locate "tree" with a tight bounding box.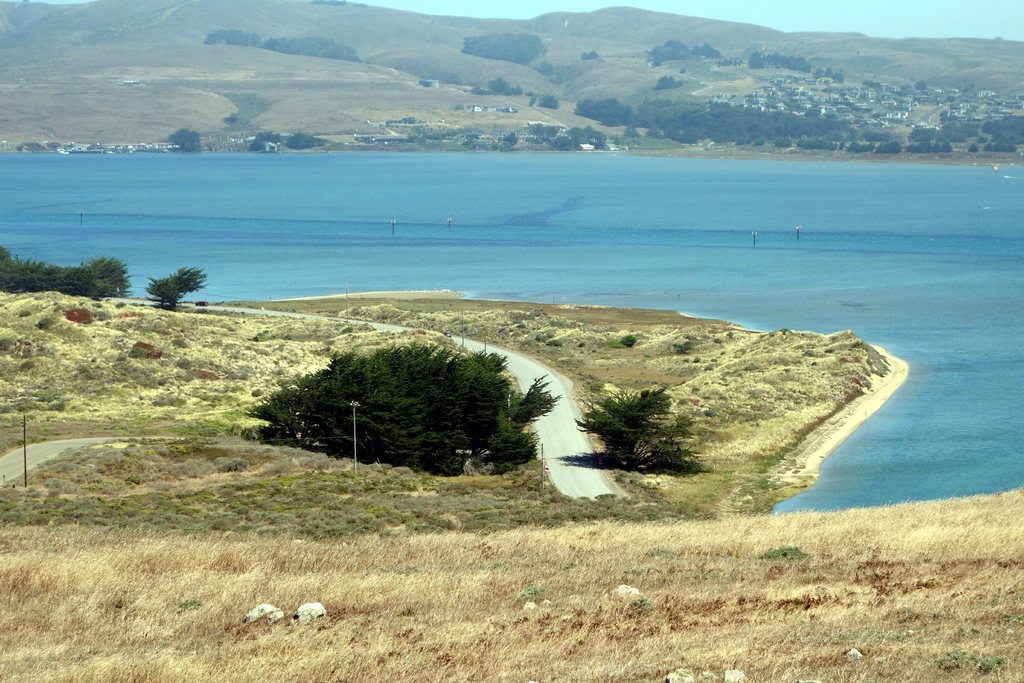
detection(578, 385, 721, 475).
